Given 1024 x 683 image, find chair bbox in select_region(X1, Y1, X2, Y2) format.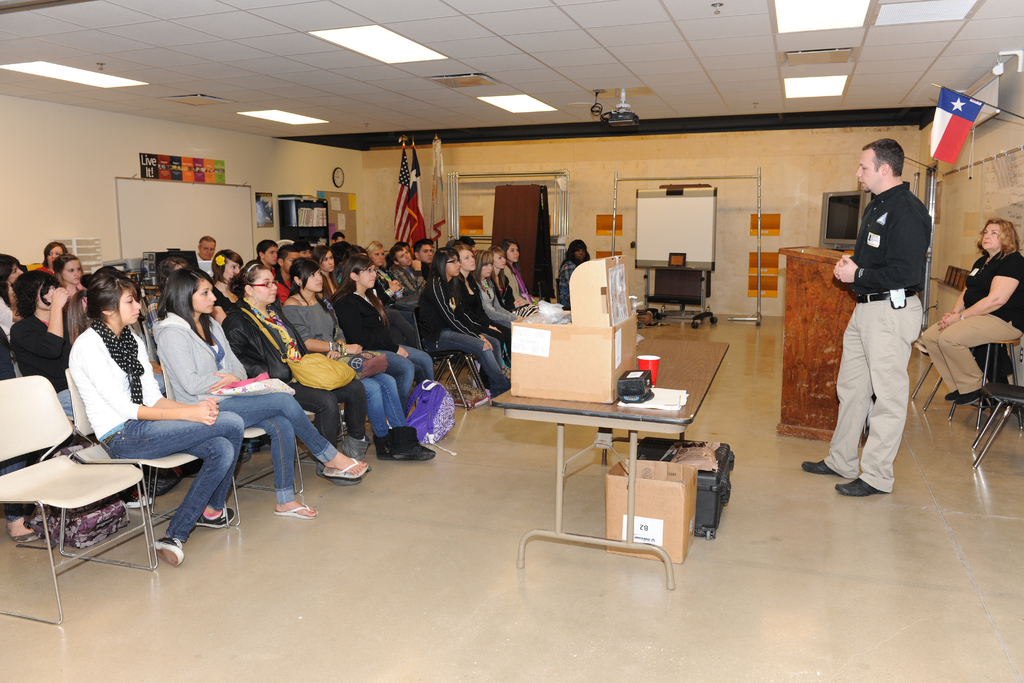
select_region(411, 304, 491, 407).
